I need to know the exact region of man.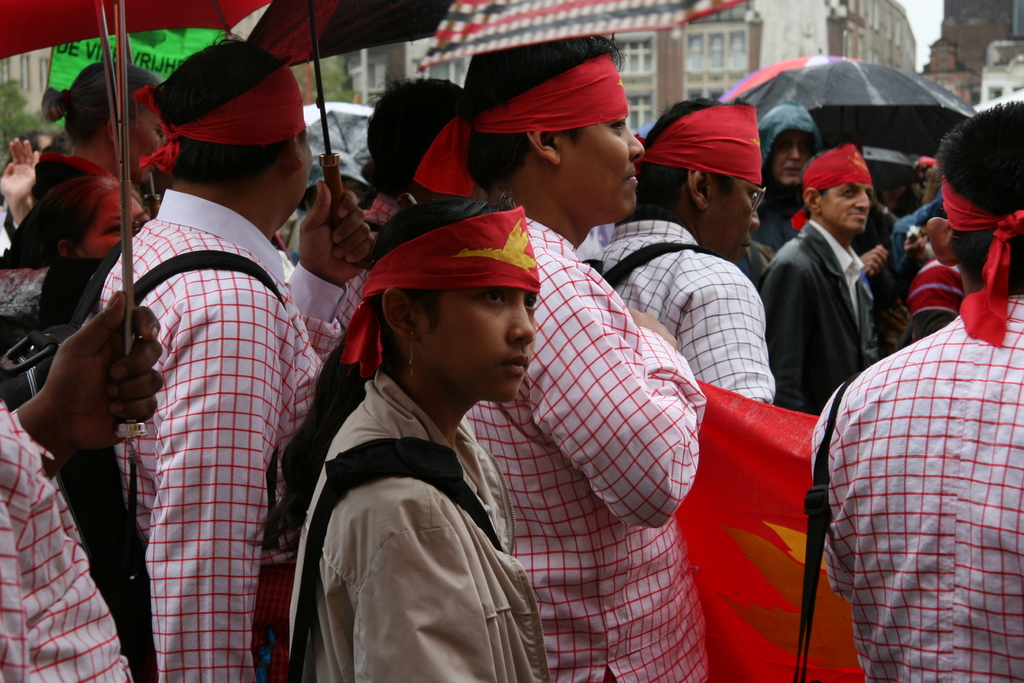
Region: [598, 97, 778, 408].
